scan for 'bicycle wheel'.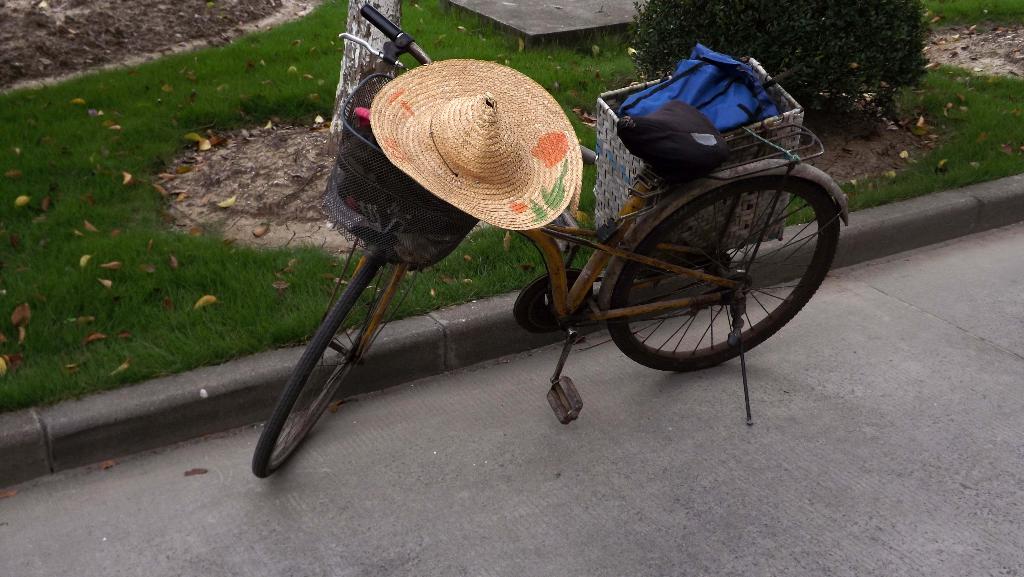
Scan result: left=571, top=139, right=833, bottom=392.
